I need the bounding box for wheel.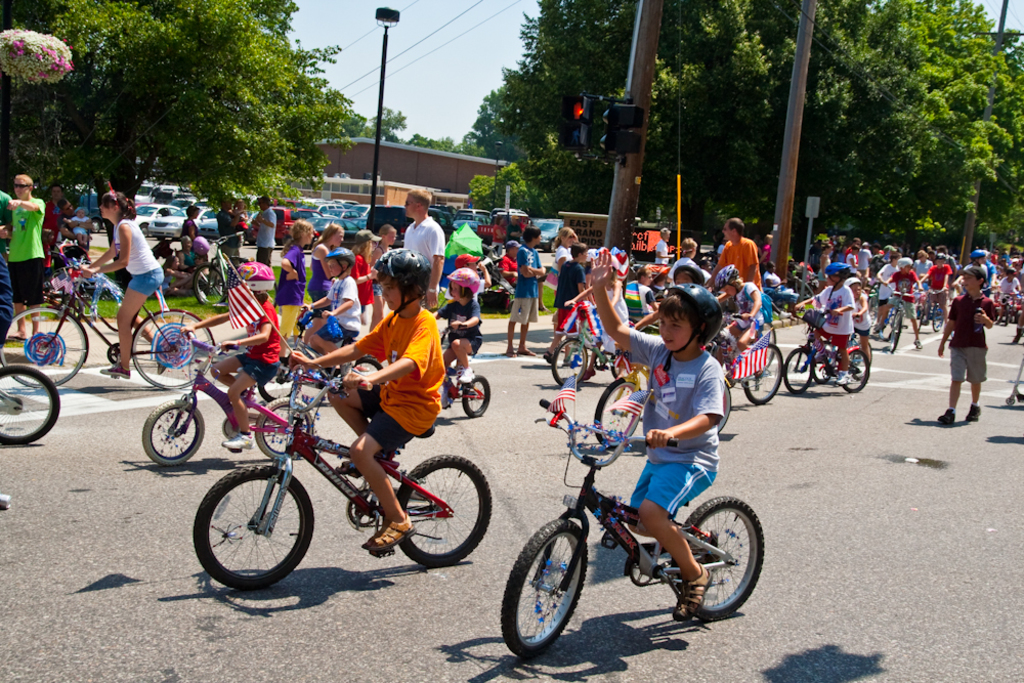
Here it is: locate(186, 261, 236, 310).
